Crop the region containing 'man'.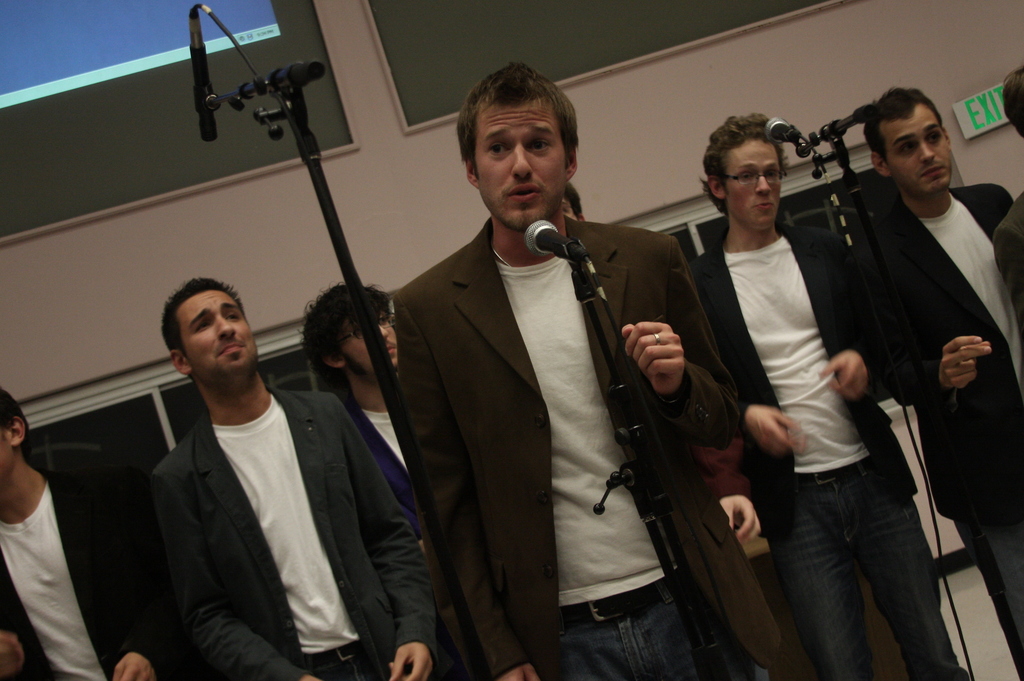
Crop region: [0, 380, 146, 680].
